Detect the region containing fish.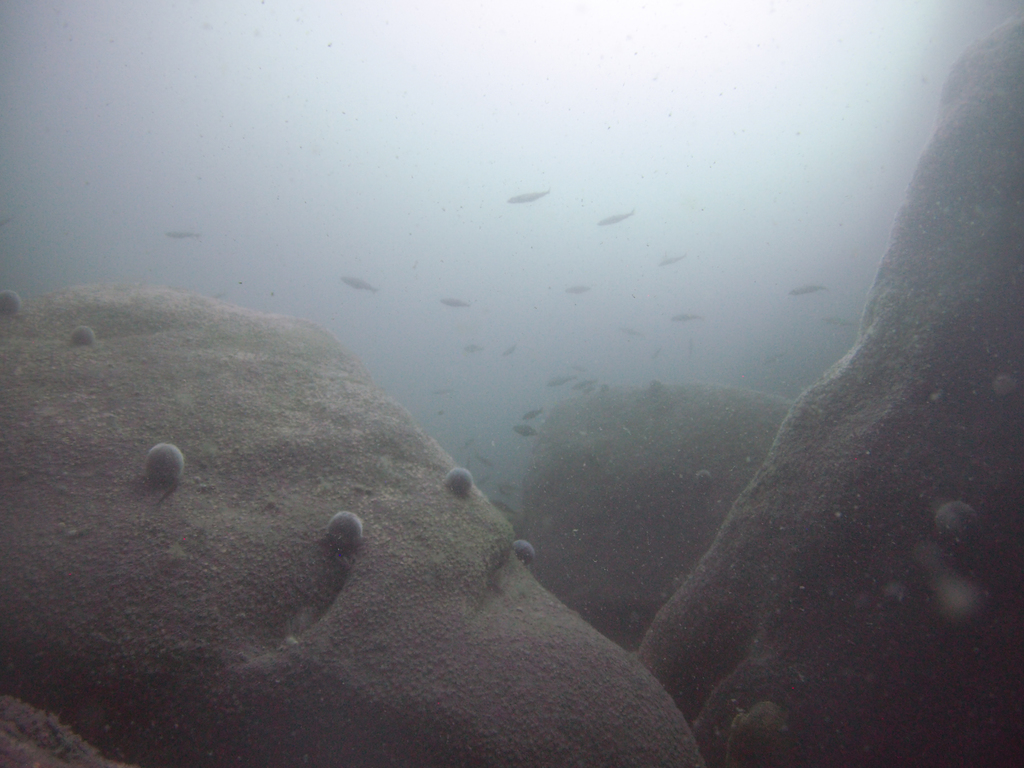
crop(790, 283, 826, 295).
